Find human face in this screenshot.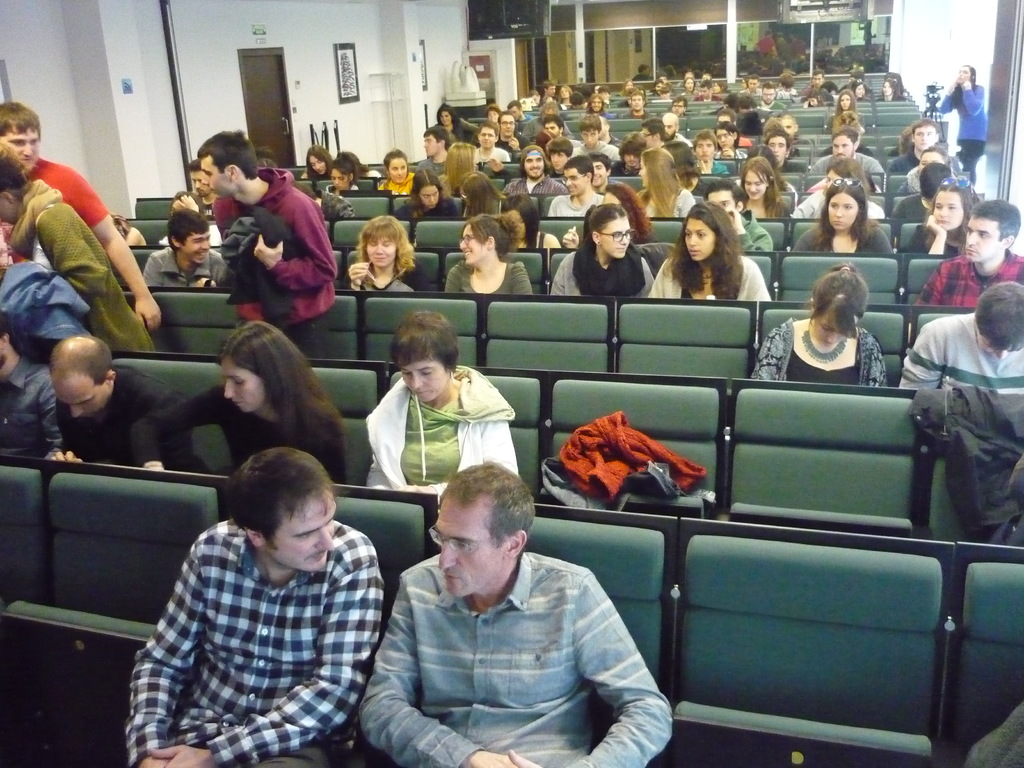
The bounding box for human face is (827,195,858,232).
